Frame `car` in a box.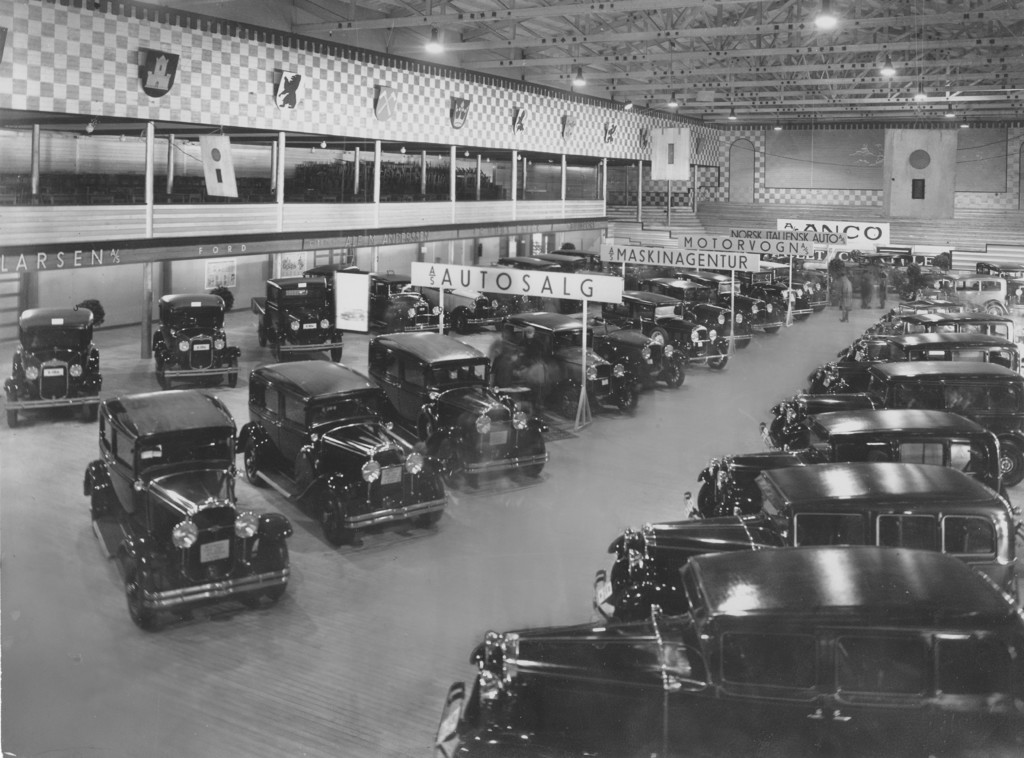
{"x1": 78, "y1": 389, "x2": 293, "y2": 608}.
